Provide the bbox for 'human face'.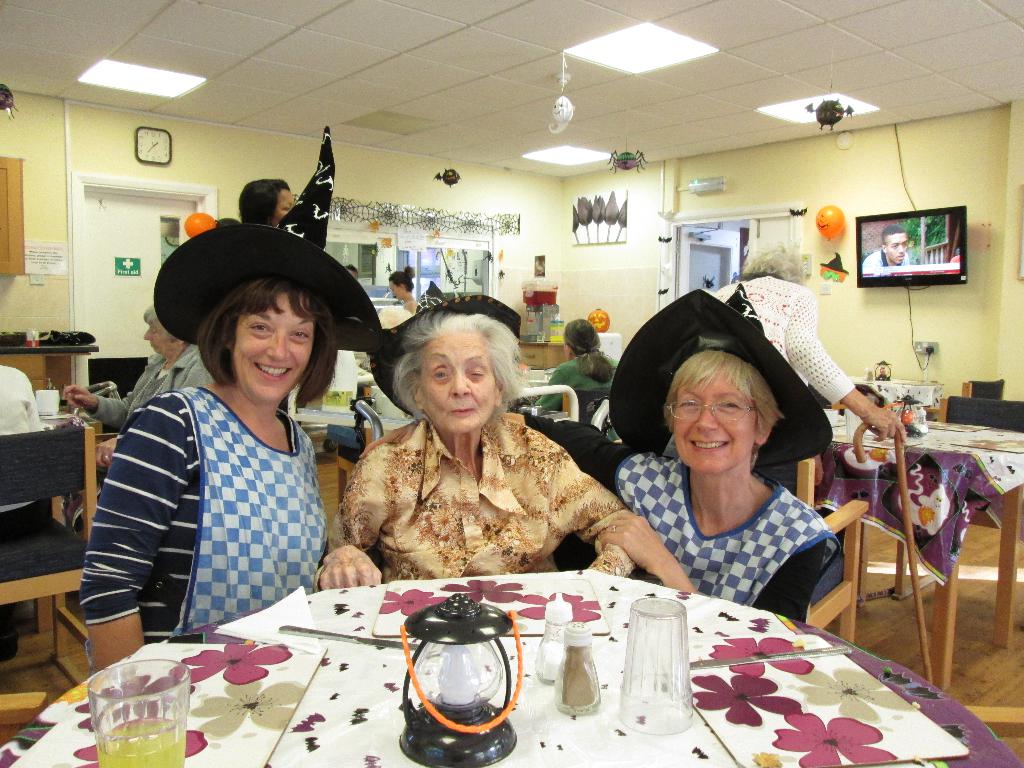
bbox=[420, 335, 499, 436].
